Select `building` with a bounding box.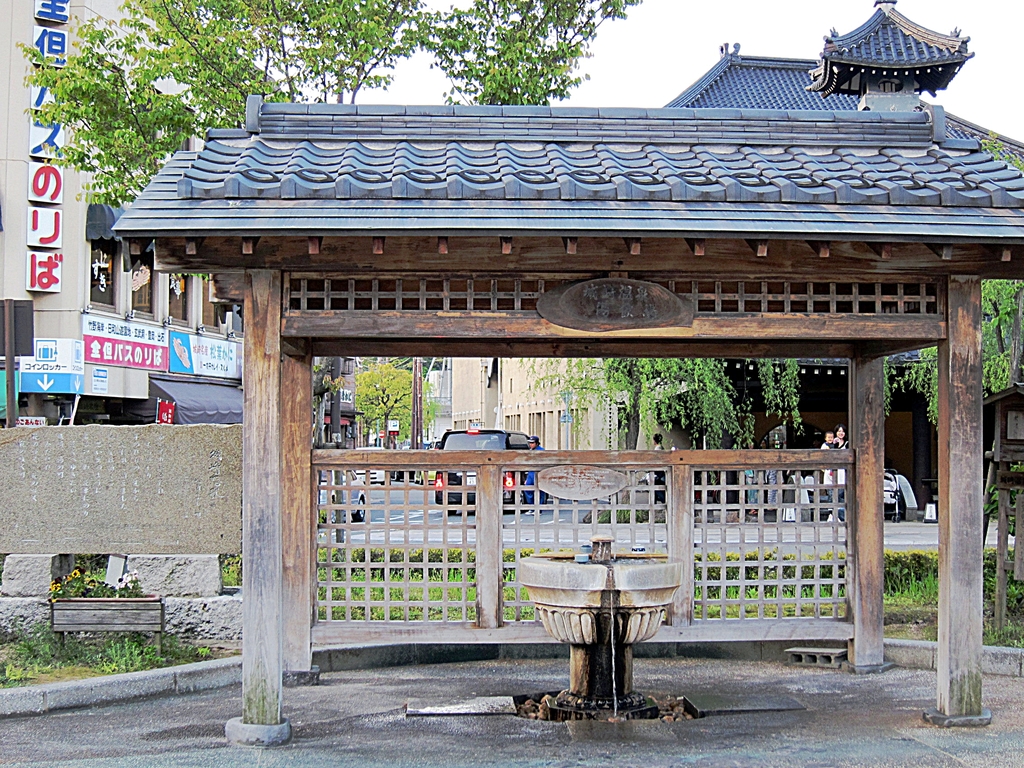
<box>314,357,360,451</box>.
